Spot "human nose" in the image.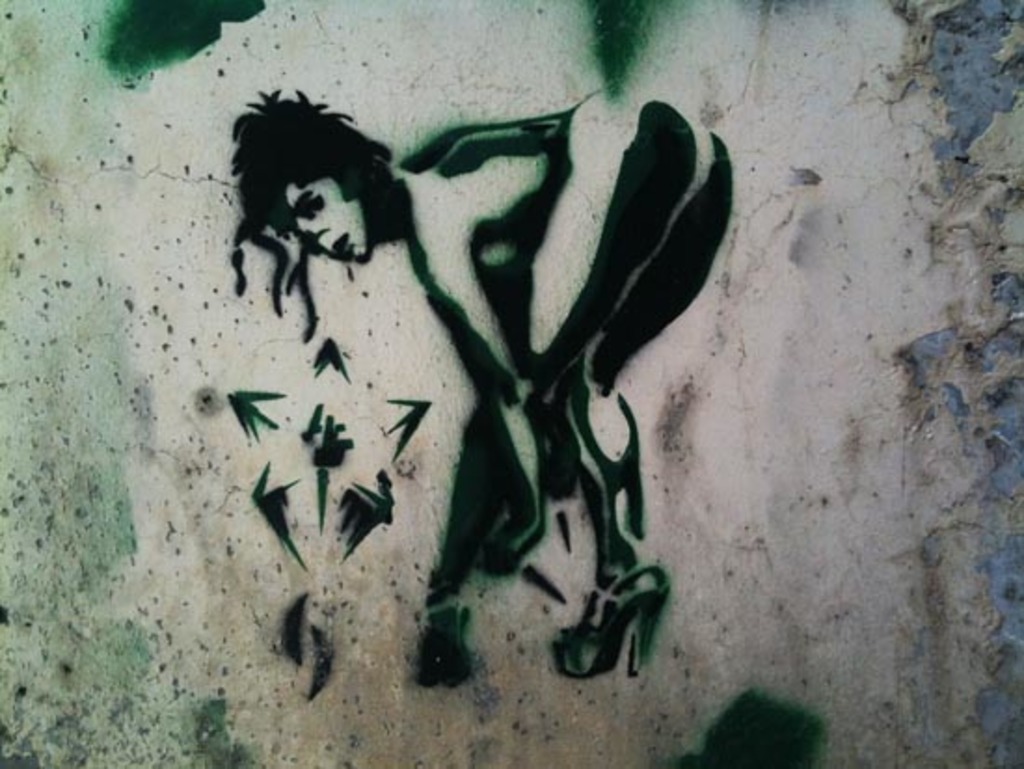
"human nose" found at box(294, 218, 330, 236).
